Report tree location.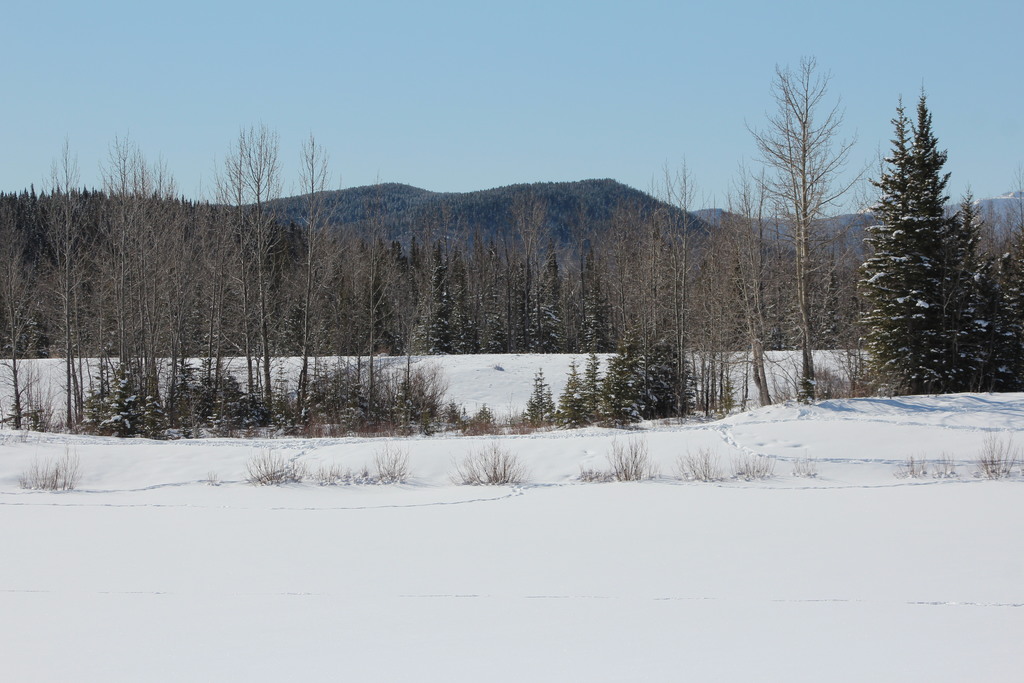
Report: BBox(729, 52, 910, 409).
